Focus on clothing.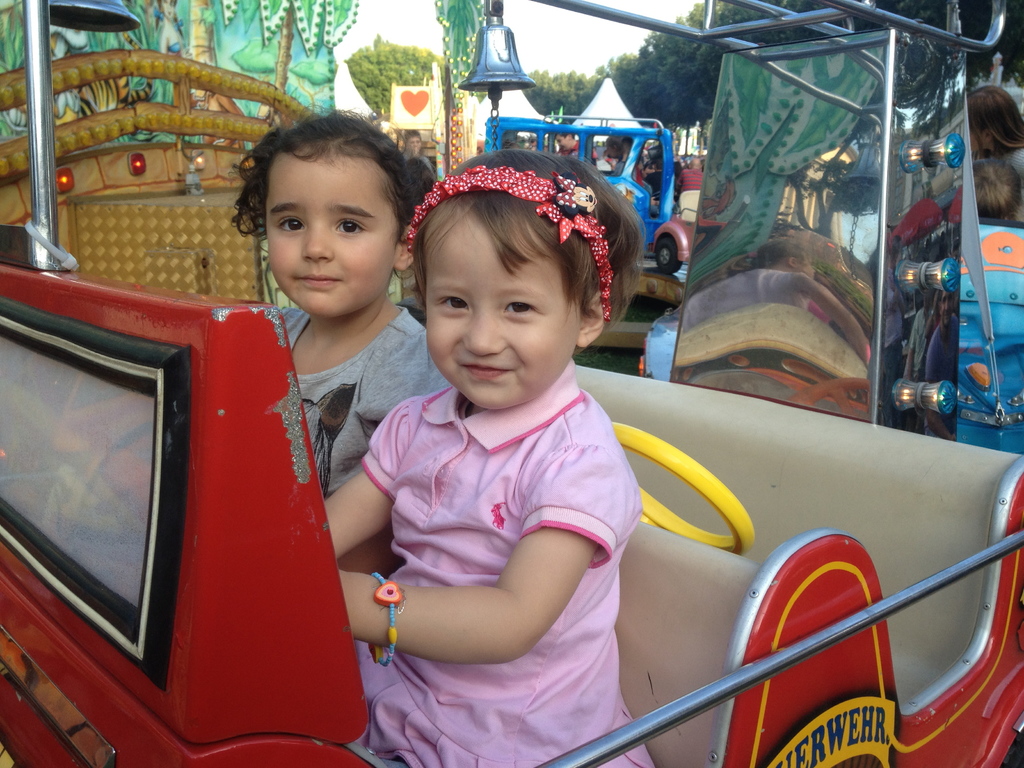
Focused at [977,142,1023,223].
